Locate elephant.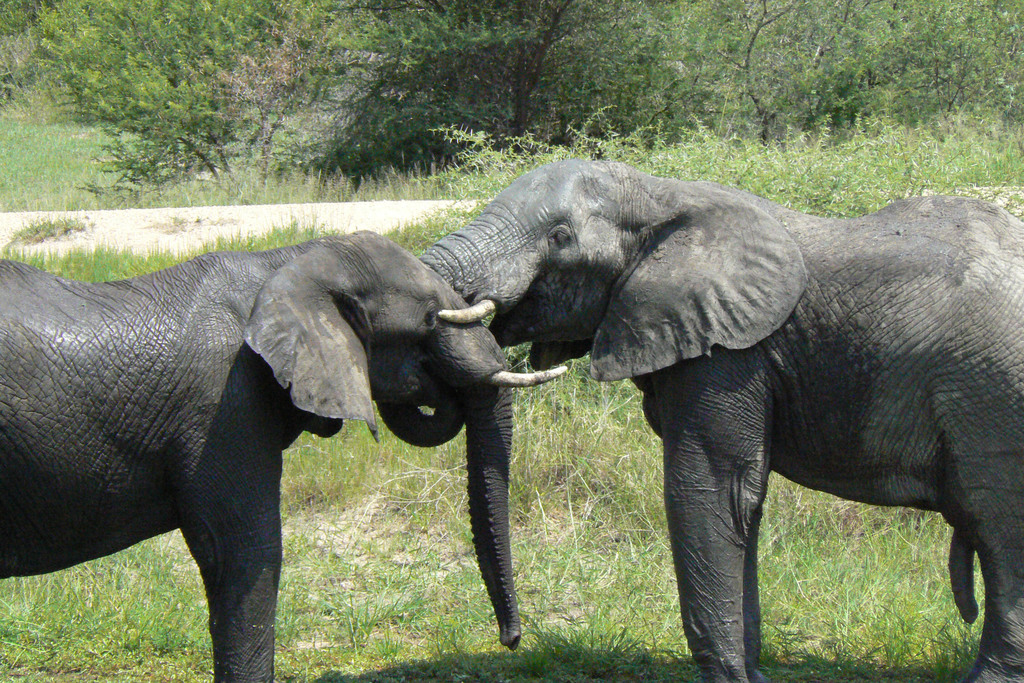
Bounding box: BBox(0, 228, 565, 682).
